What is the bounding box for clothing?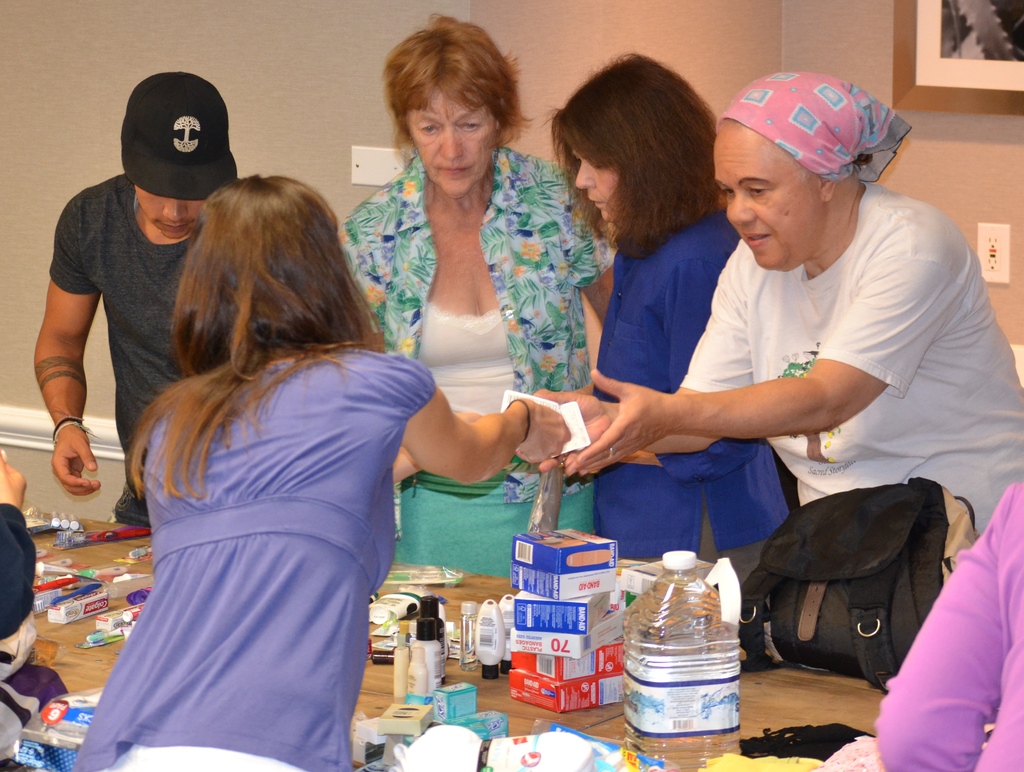
locate(596, 211, 790, 557).
